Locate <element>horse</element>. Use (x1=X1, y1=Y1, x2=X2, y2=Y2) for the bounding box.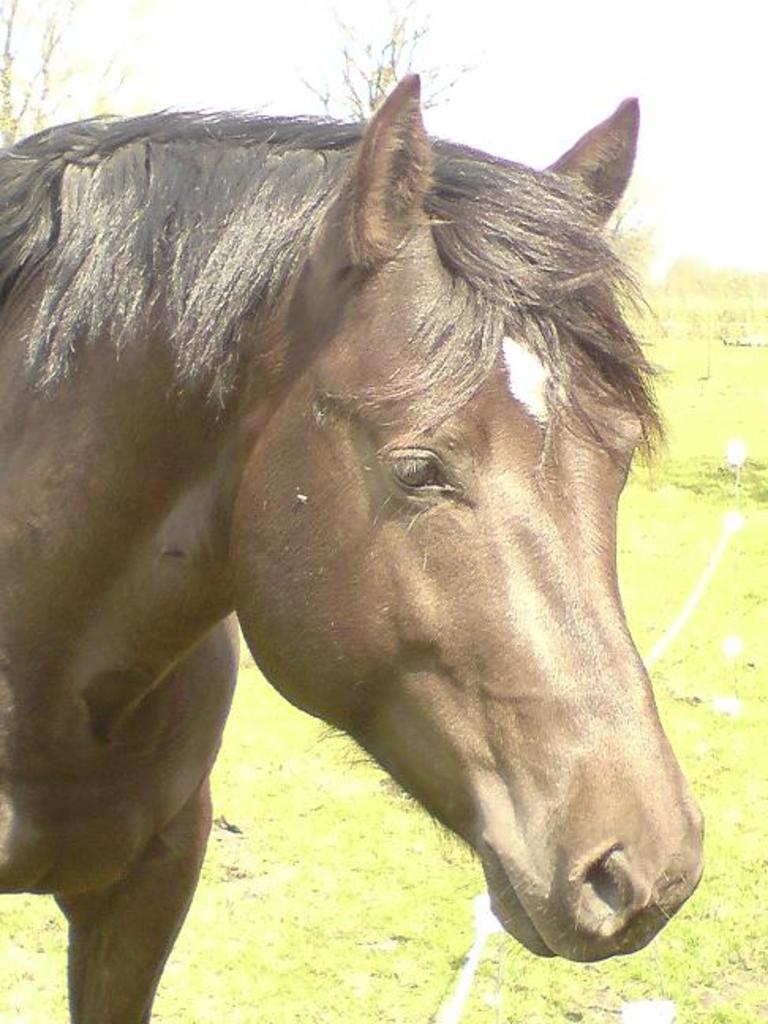
(x1=0, y1=62, x2=708, y2=1022).
